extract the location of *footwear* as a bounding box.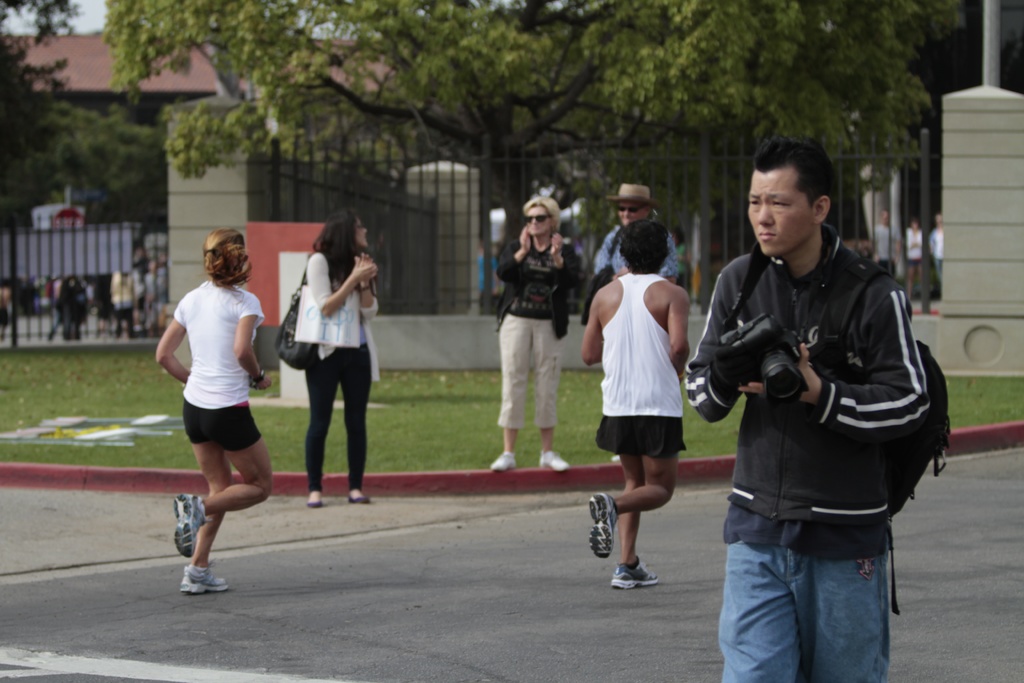
[x1=488, y1=448, x2=513, y2=470].
